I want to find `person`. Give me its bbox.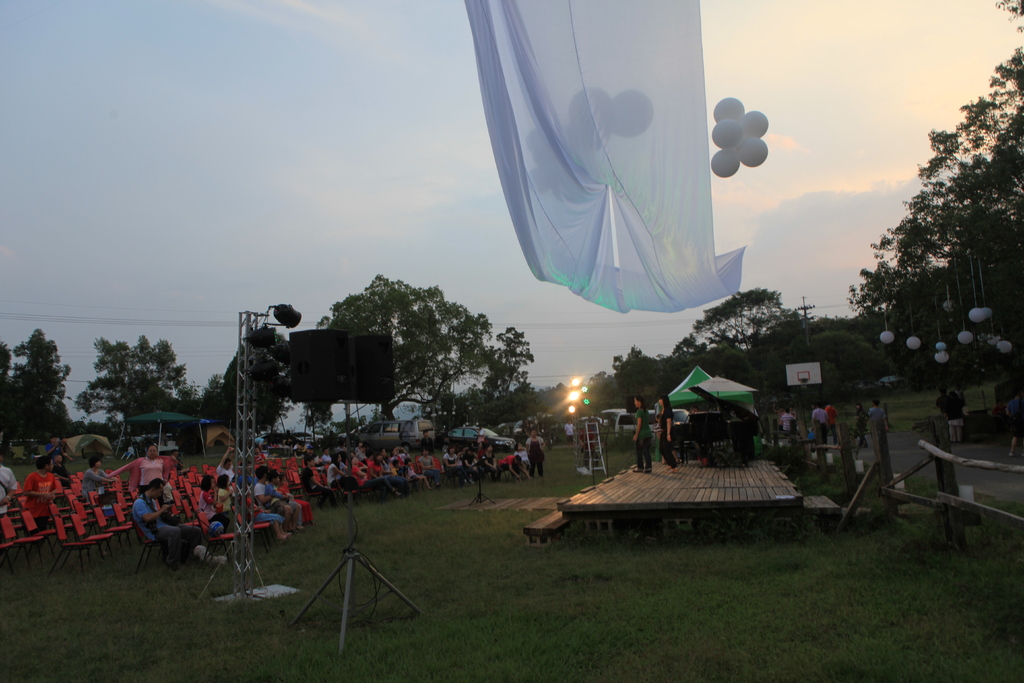
bbox=[810, 404, 831, 441].
